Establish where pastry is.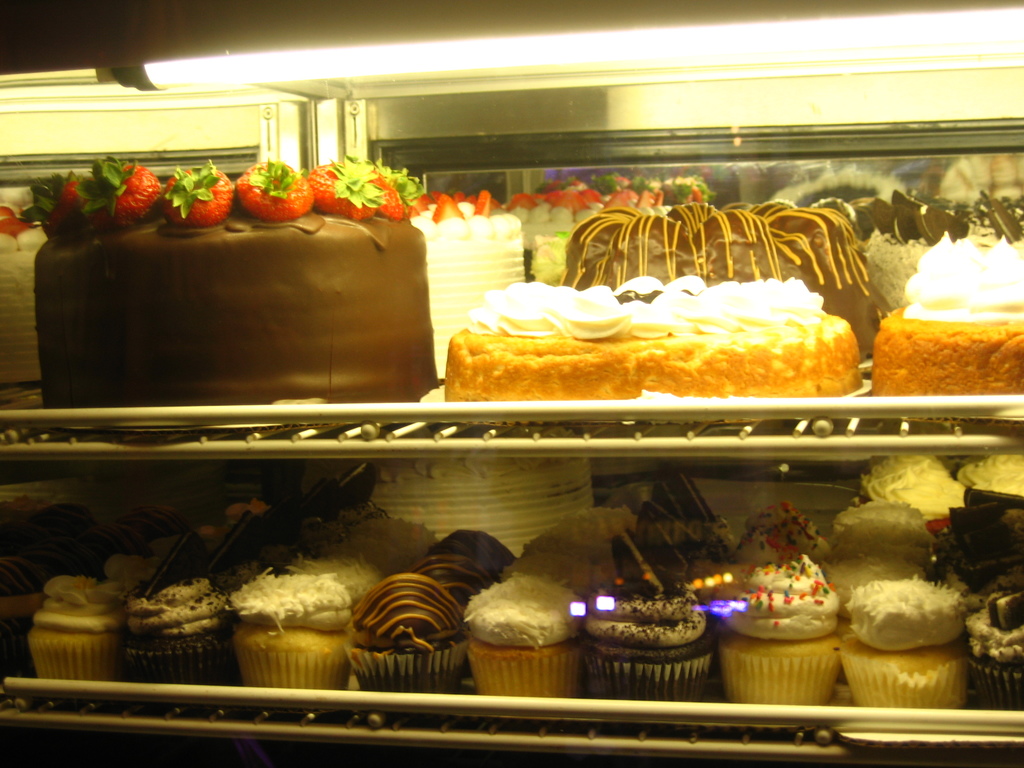
Established at <box>468,571,580,698</box>.
